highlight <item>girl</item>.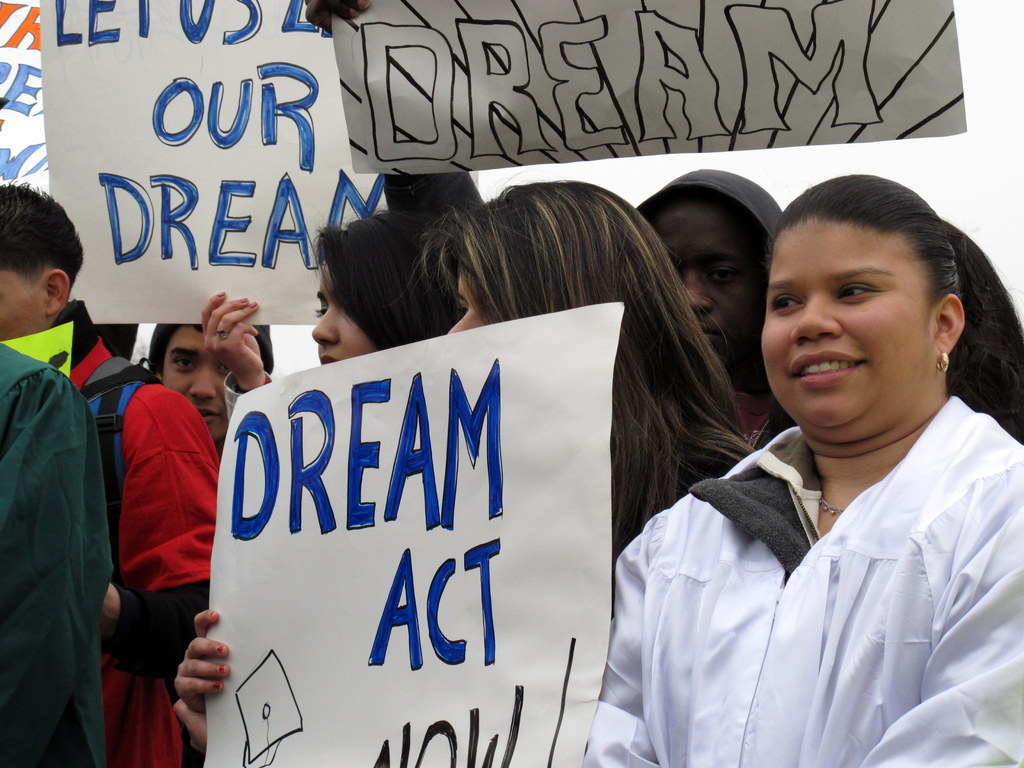
Highlighted region: (168, 178, 768, 717).
